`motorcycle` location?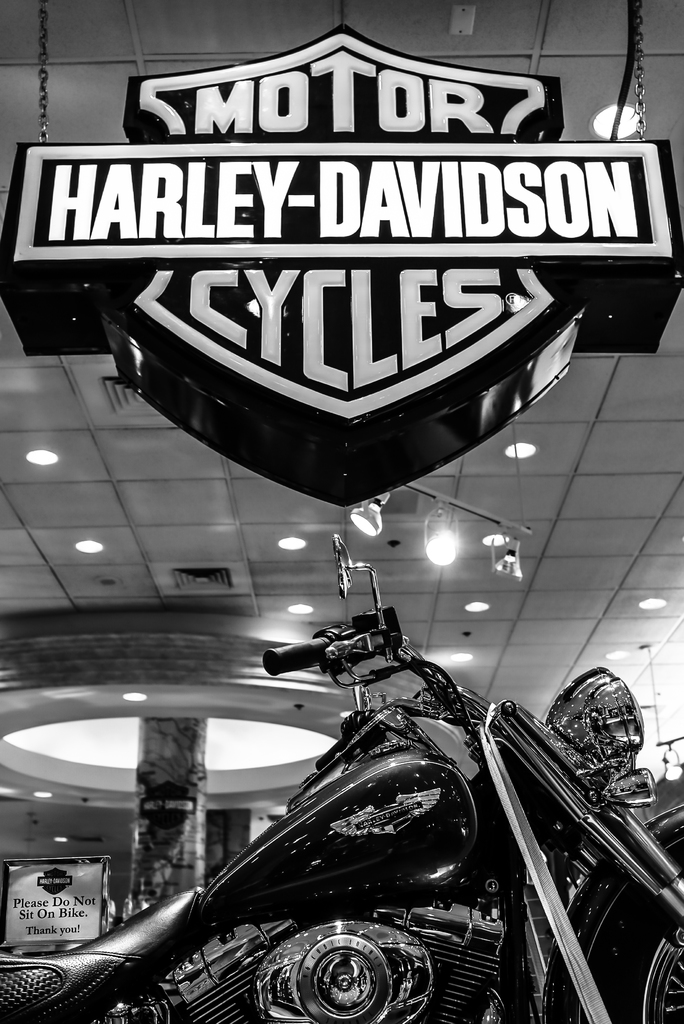
BBox(26, 557, 673, 995)
